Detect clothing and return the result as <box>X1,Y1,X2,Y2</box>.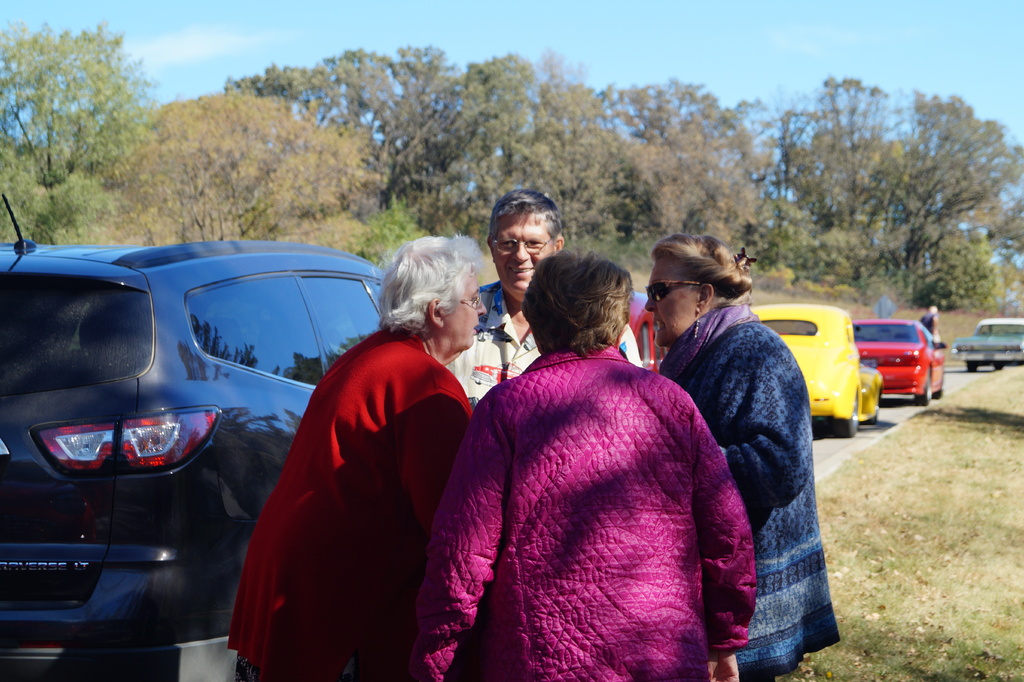
<box>445,282,645,413</box>.
